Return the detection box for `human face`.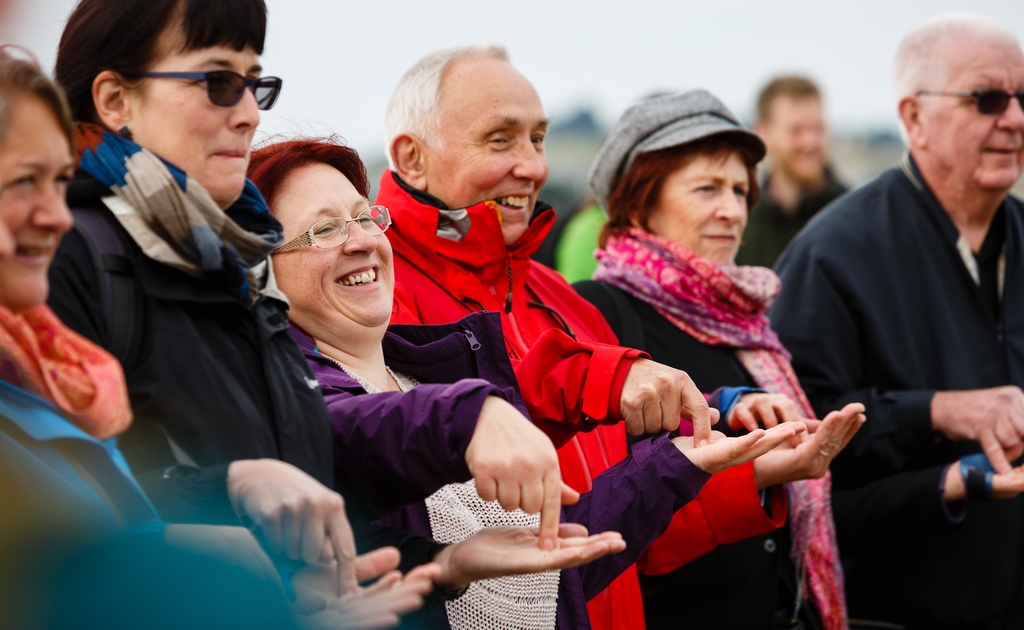
126 14 261 203.
